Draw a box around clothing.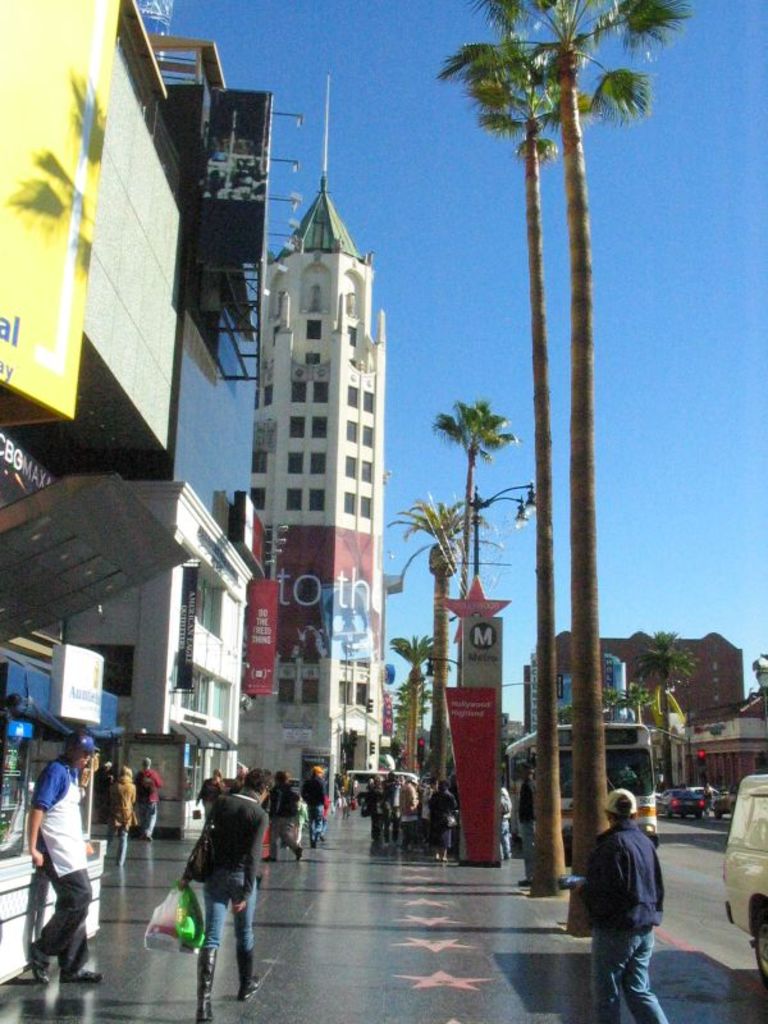
262,782,307,863.
